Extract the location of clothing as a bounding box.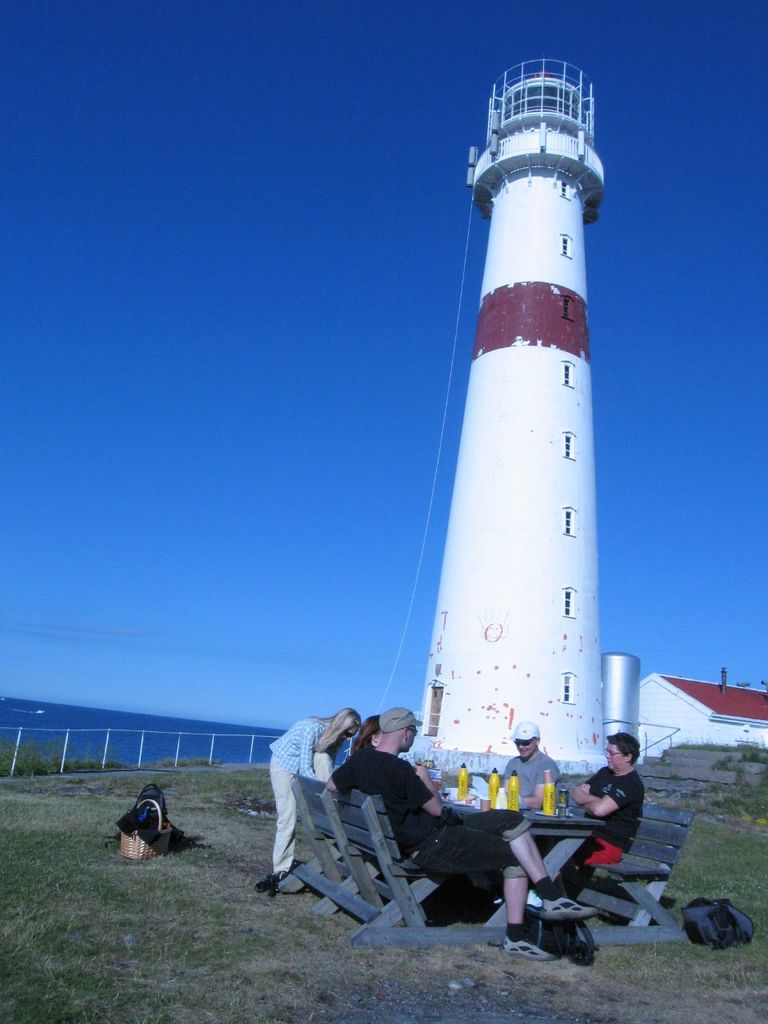
{"left": 267, "top": 719, "right": 322, "bottom": 878}.
